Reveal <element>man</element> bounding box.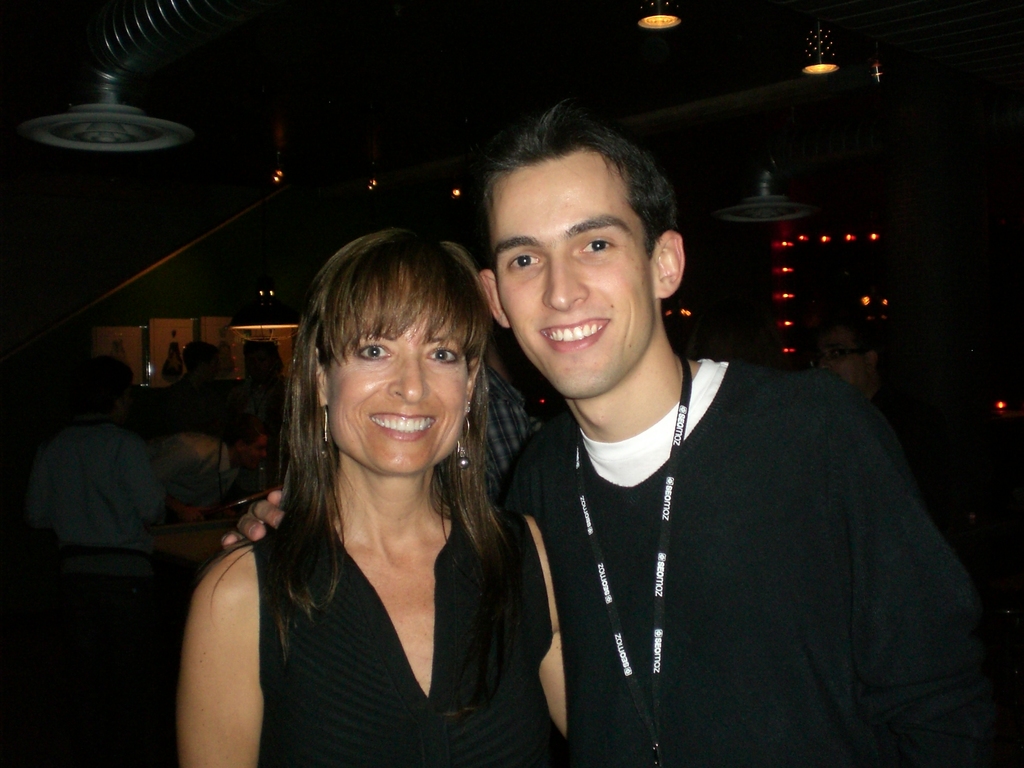
Revealed: (x1=813, y1=316, x2=902, y2=447).
